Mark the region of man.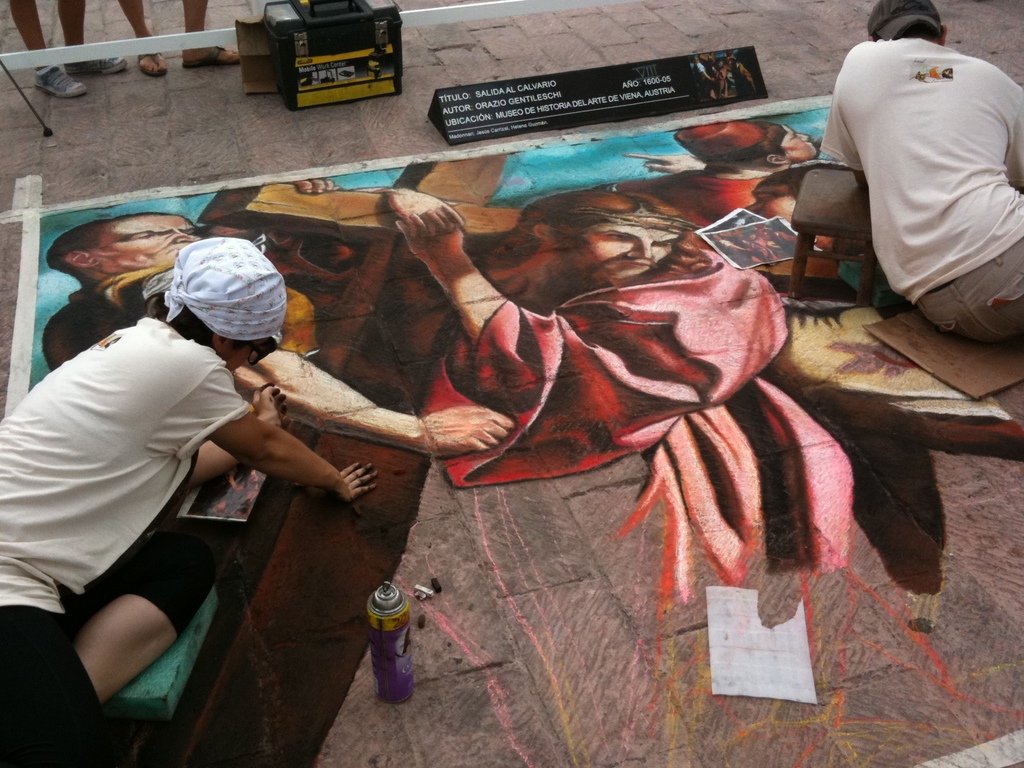
Region: l=0, t=227, r=376, b=767.
